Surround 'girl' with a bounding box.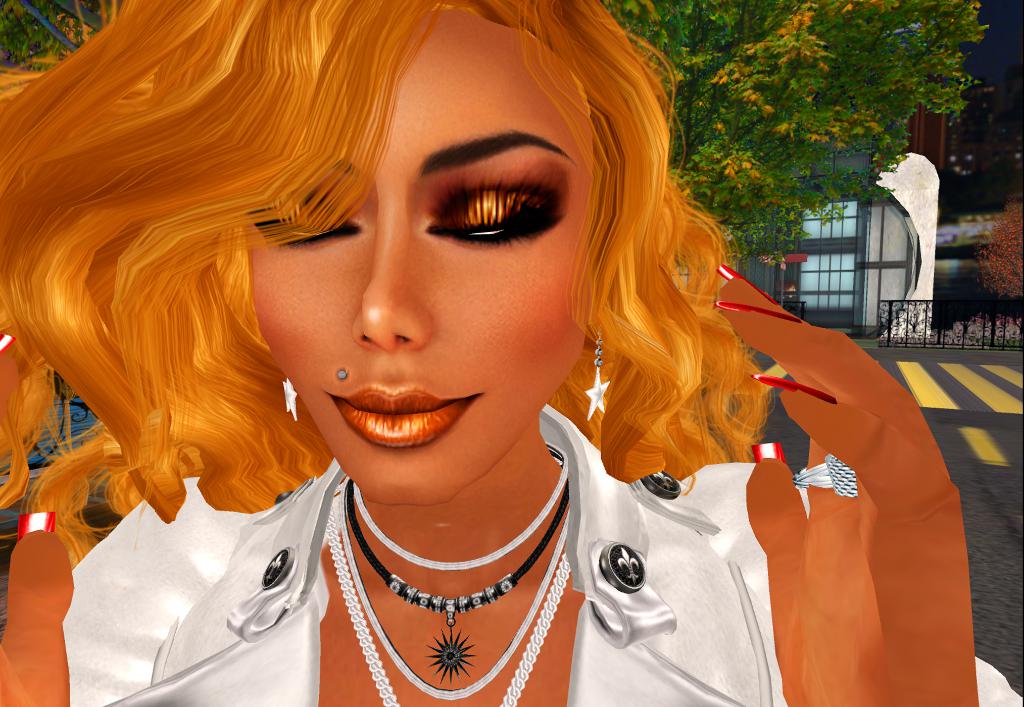
(x1=0, y1=0, x2=1022, y2=706).
